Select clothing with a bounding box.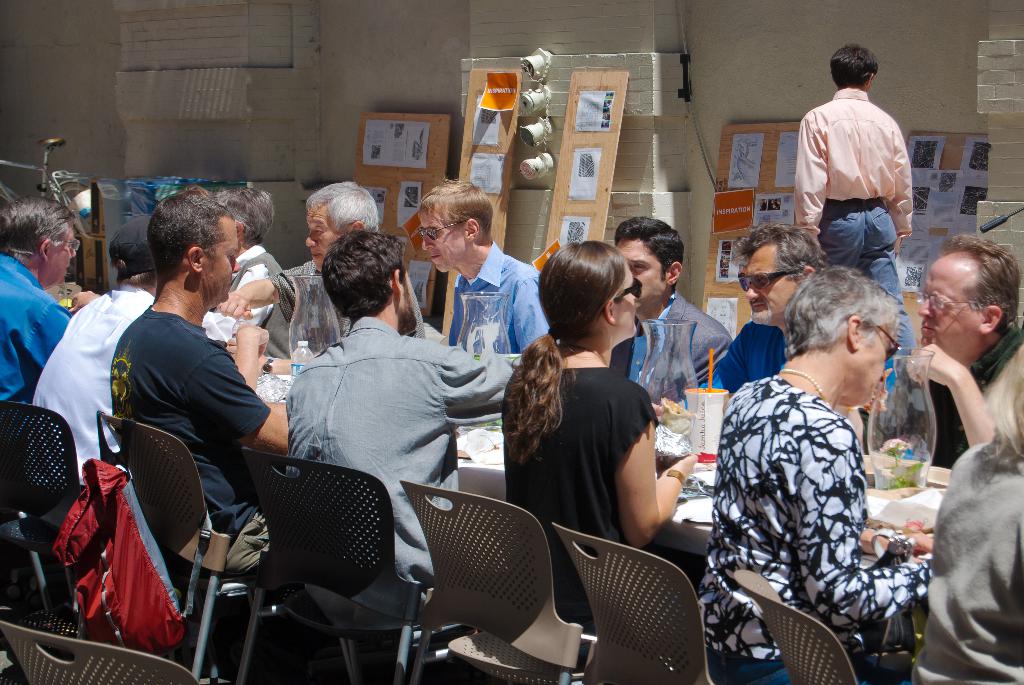
(505, 336, 660, 631).
